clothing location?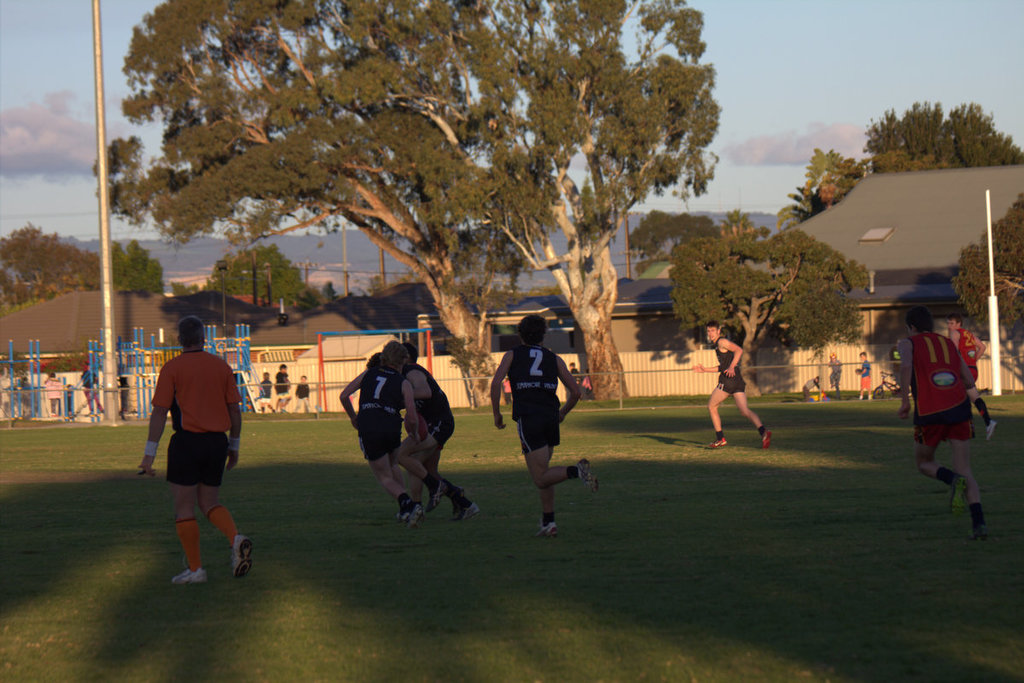
(left=74, top=368, right=106, bottom=414)
